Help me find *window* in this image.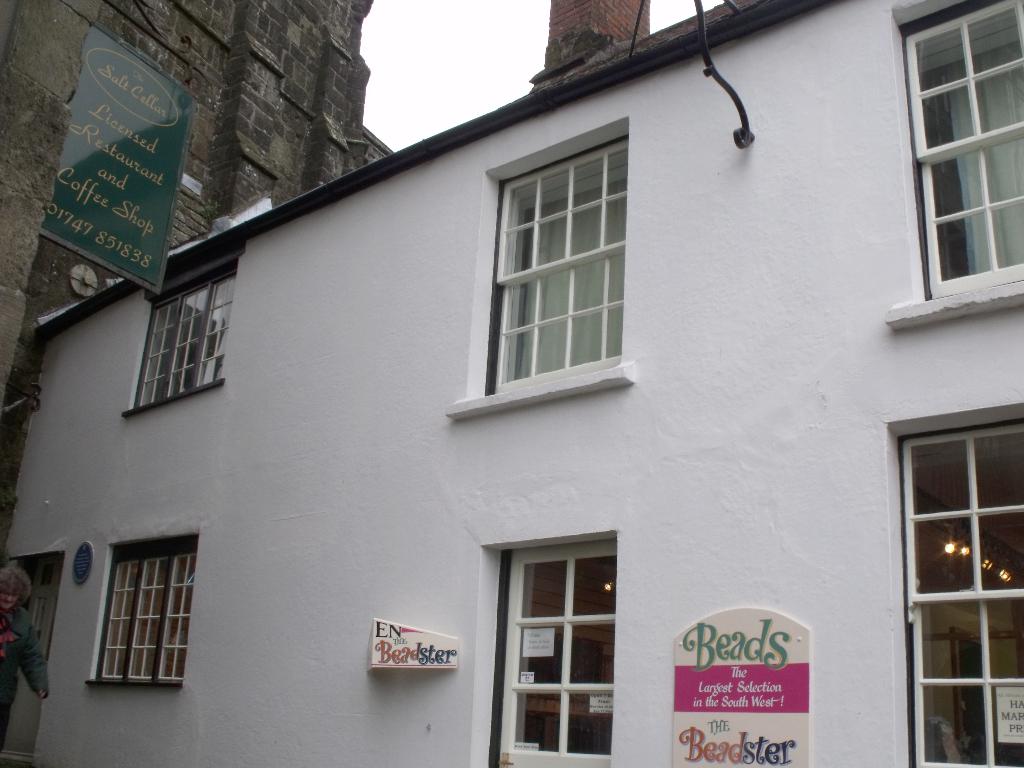
Found it: box(118, 245, 244, 417).
